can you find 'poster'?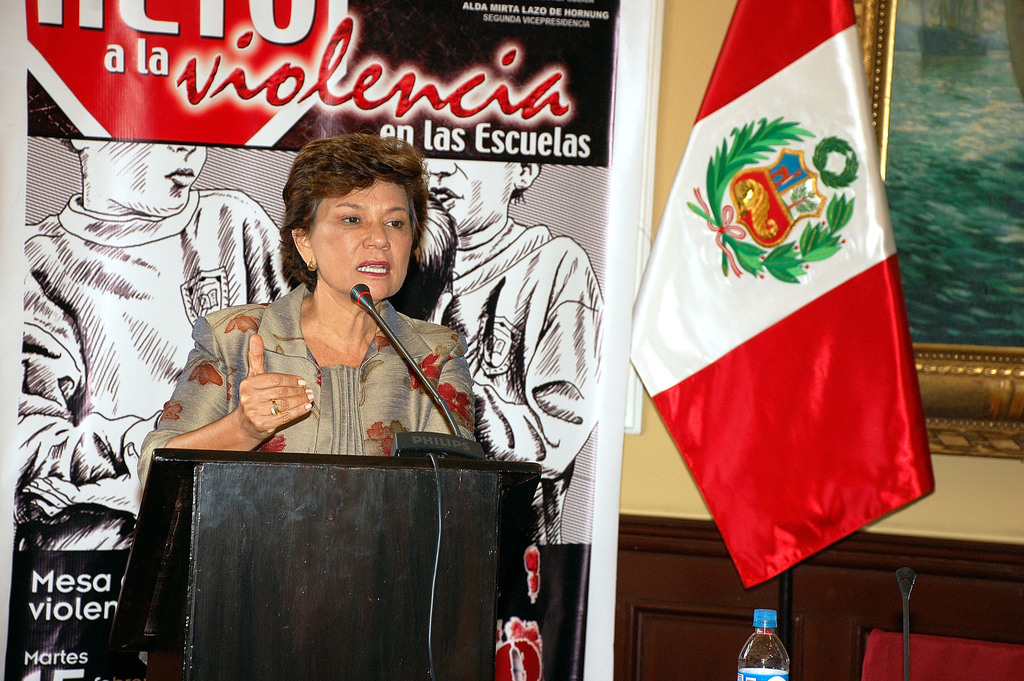
Yes, bounding box: x1=3, y1=0, x2=612, y2=676.
